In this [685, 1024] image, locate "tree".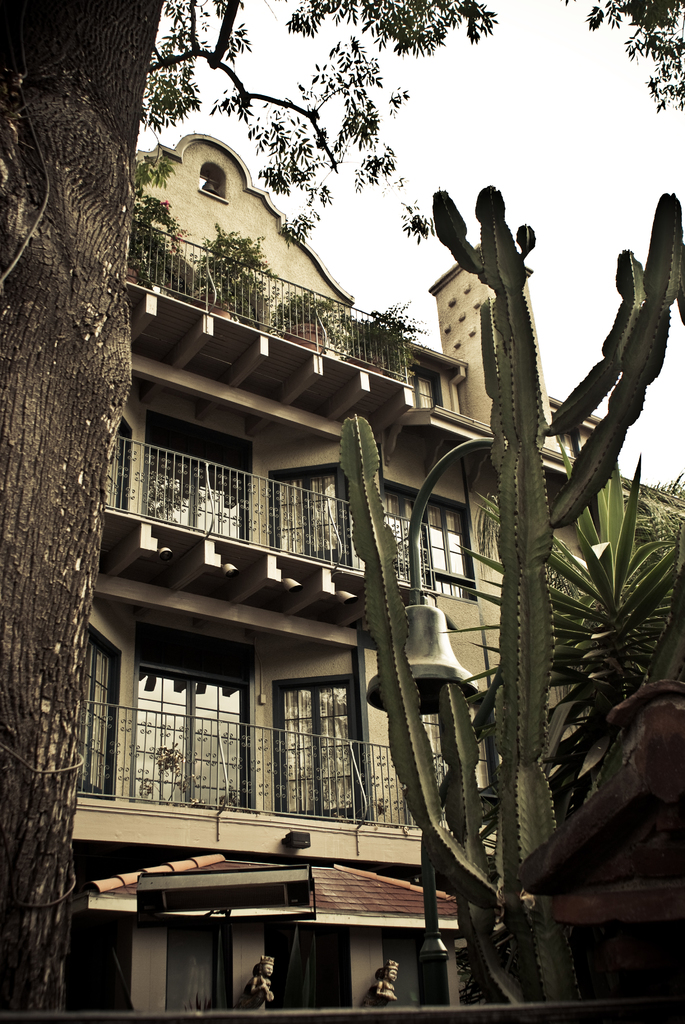
Bounding box: (x1=0, y1=0, x2=498, y2=1012).
